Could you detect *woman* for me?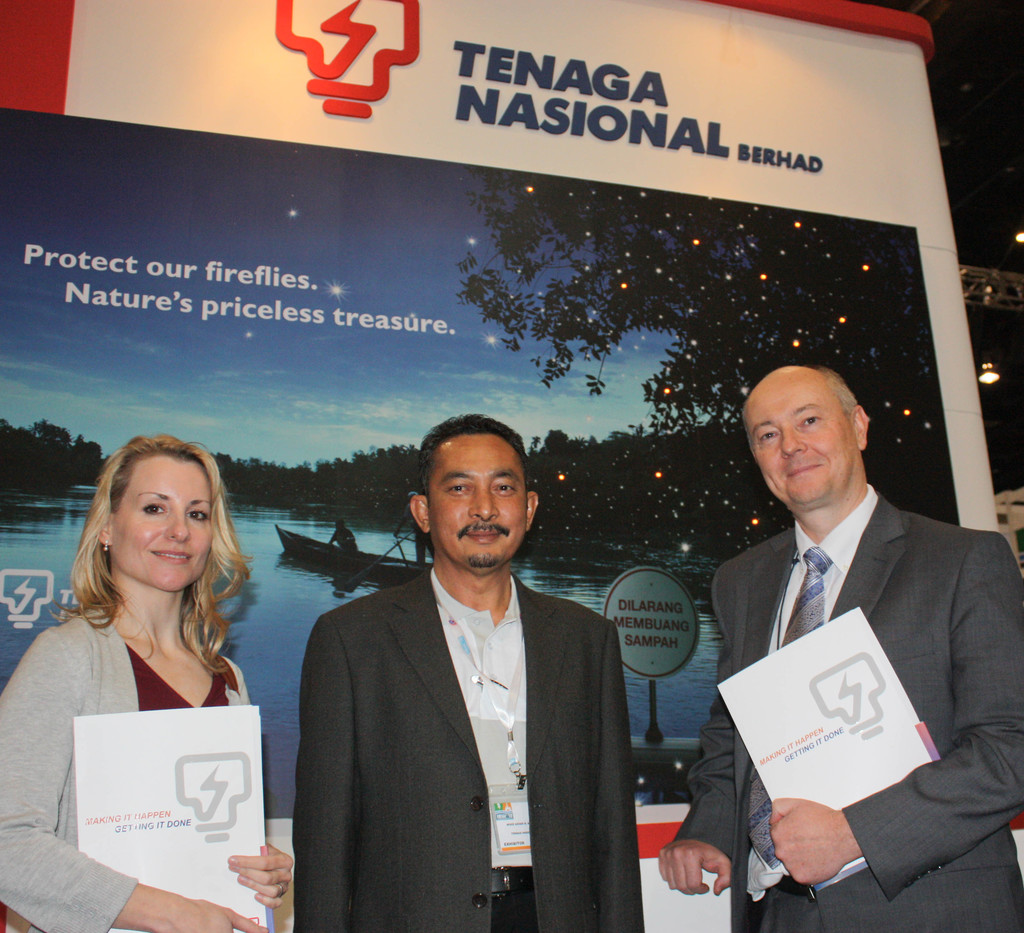
Detection result: 22:436:291:922.
